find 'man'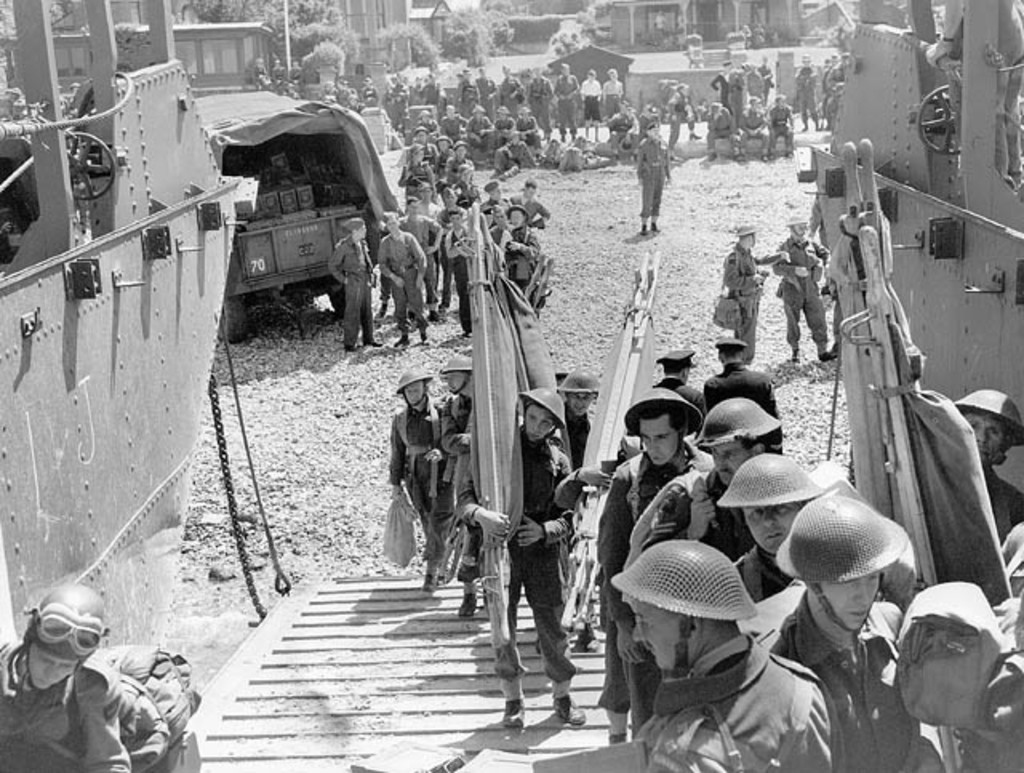
locate(498, 70, 520, 96)
